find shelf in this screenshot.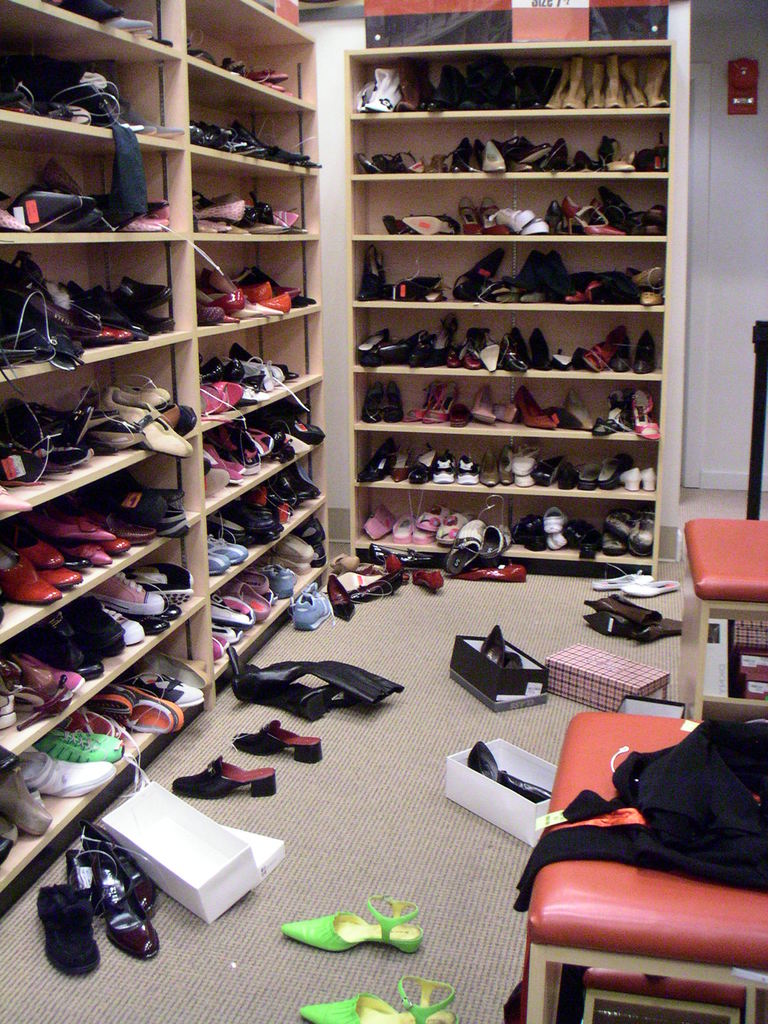
The bounding box for shelf is (x1=694, y1=604, x2=767, y2=714).
